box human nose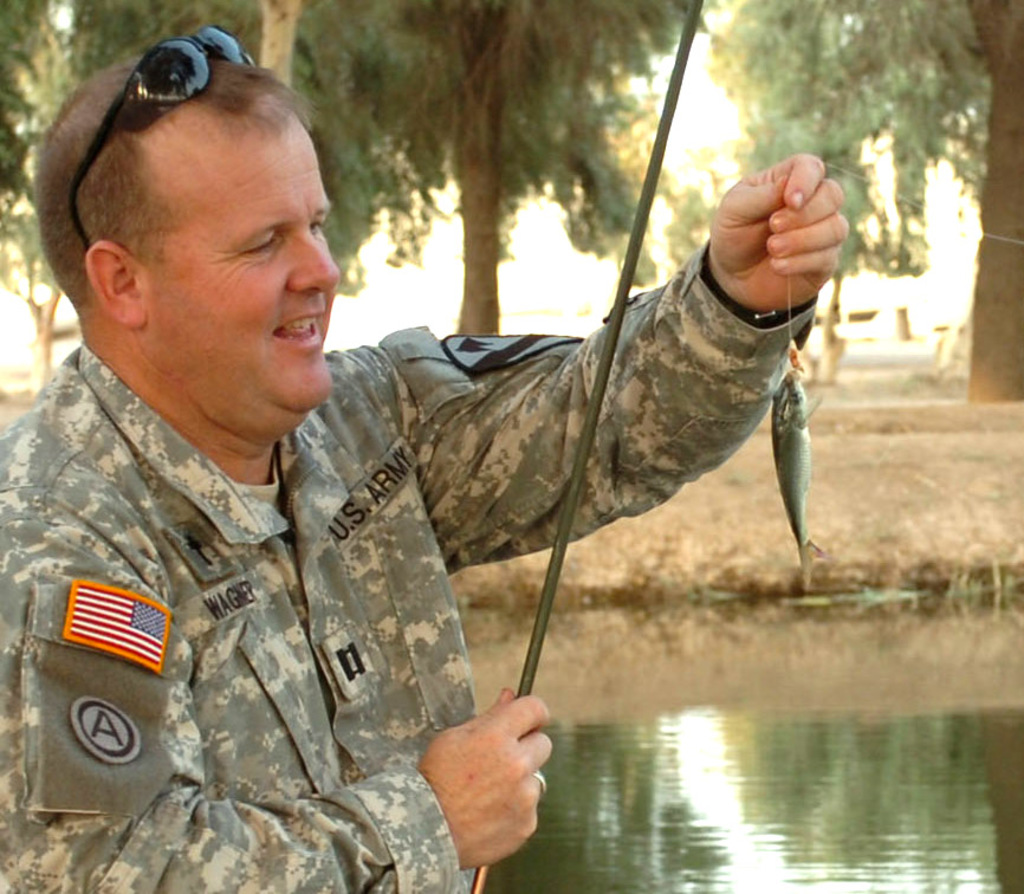
(x1=284, y1=228, x2=344, y2=297)
